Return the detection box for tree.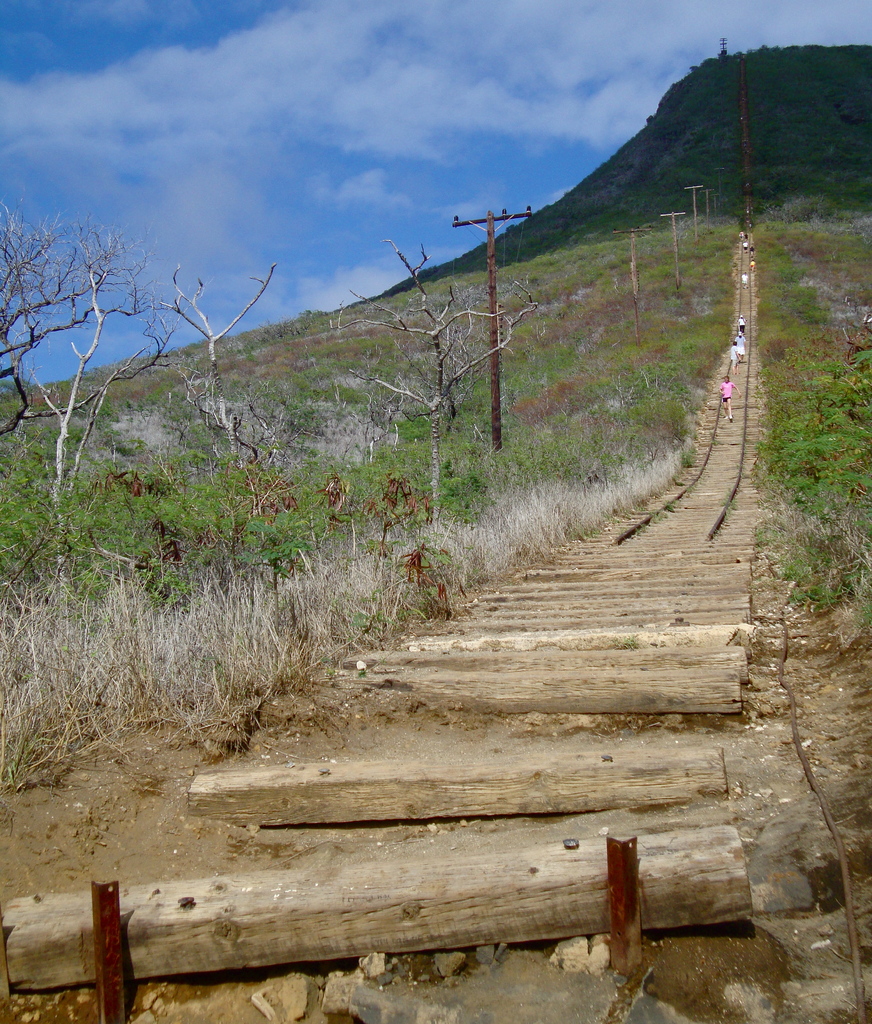
19:257:156:603.
